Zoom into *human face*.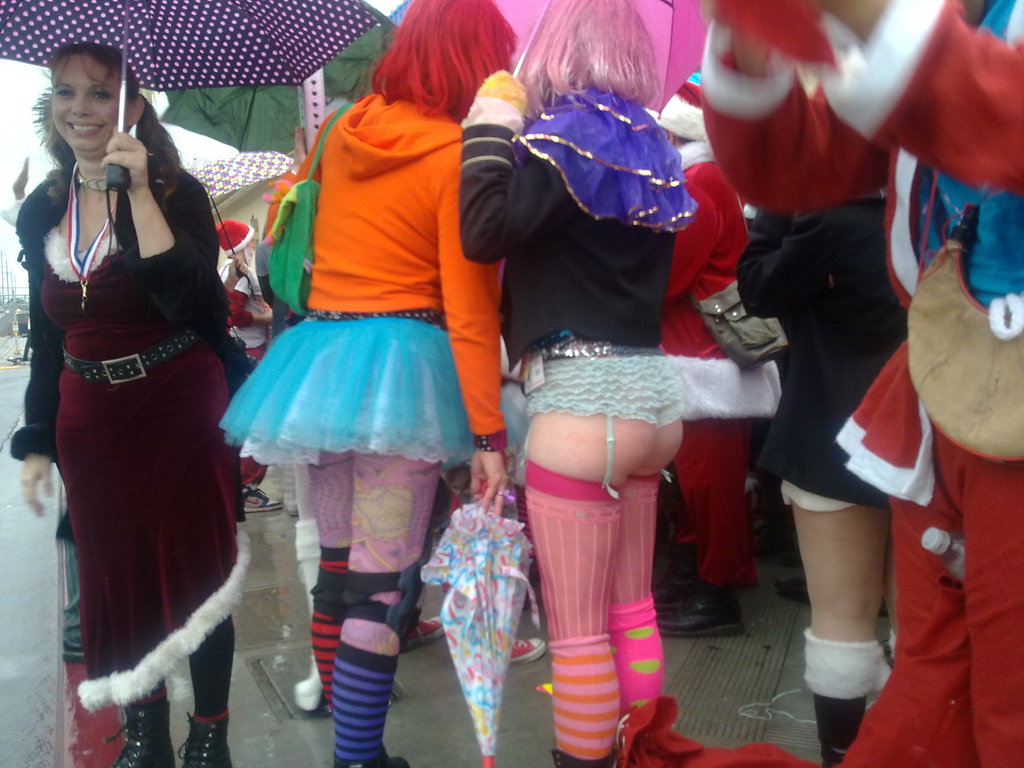
Zoom target: 51:47:126:150.
